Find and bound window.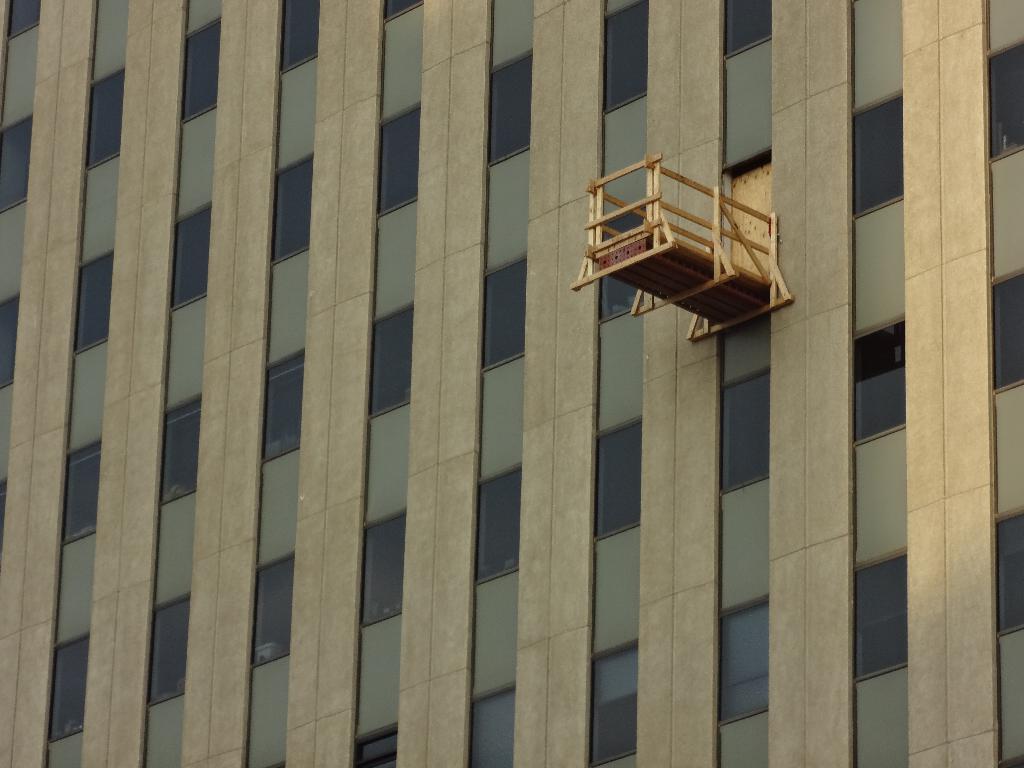
Bound: bbox=(282, 1, 317, 74).
